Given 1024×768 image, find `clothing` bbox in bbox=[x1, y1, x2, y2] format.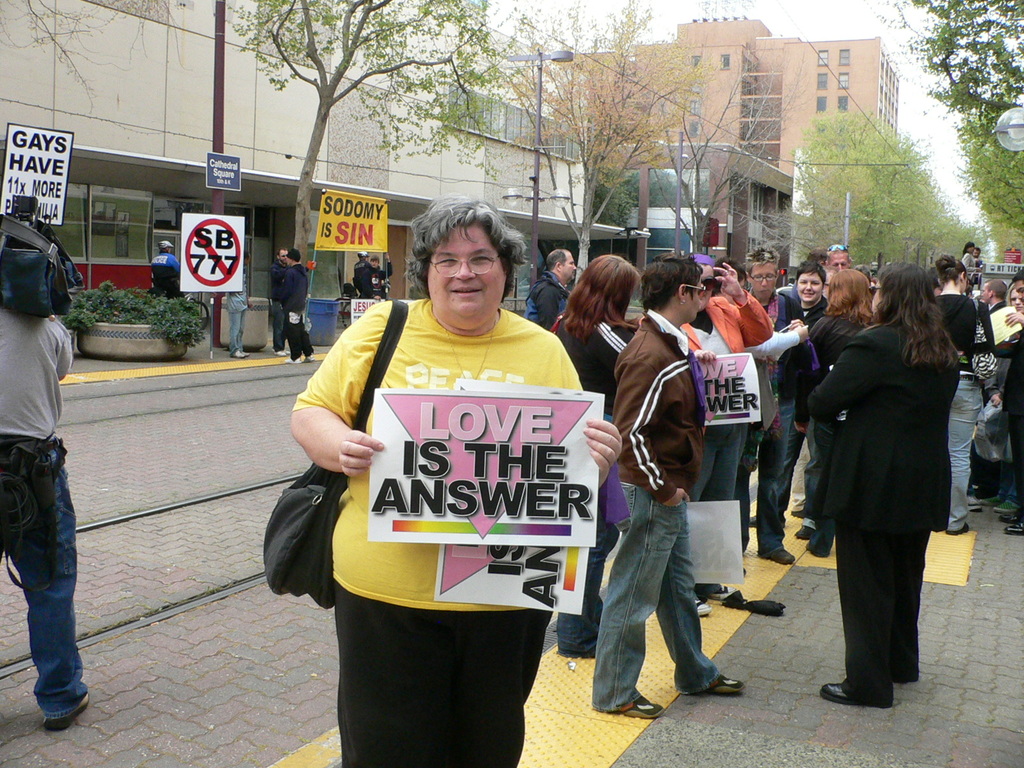
bbox=[223, 267, 247, 352].
